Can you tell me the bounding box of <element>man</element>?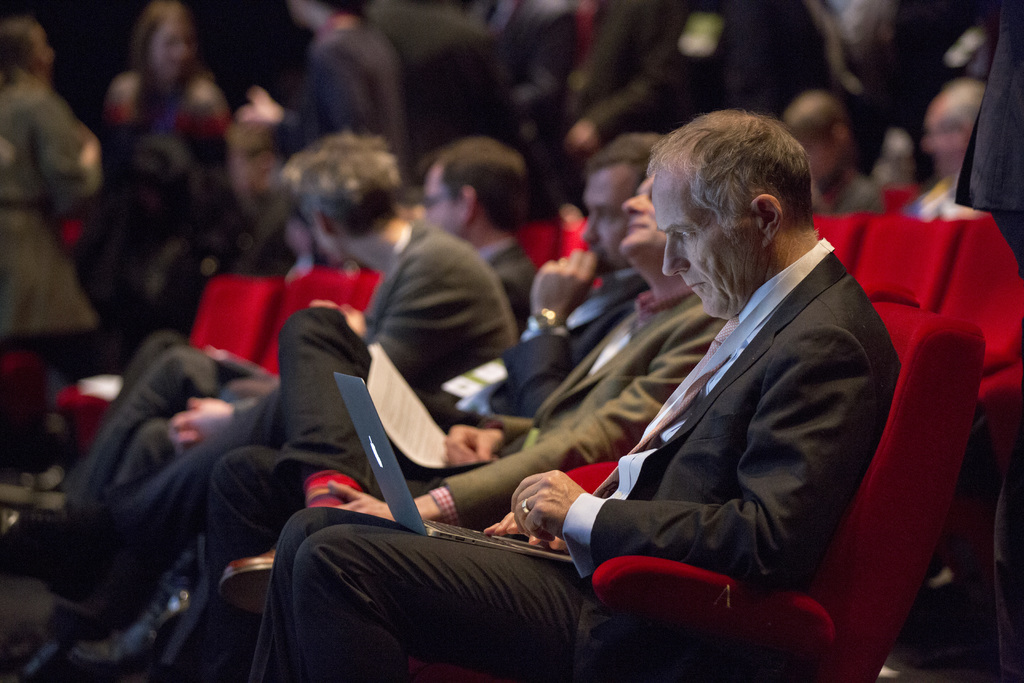
BBox(558, 0, 677, 163).
